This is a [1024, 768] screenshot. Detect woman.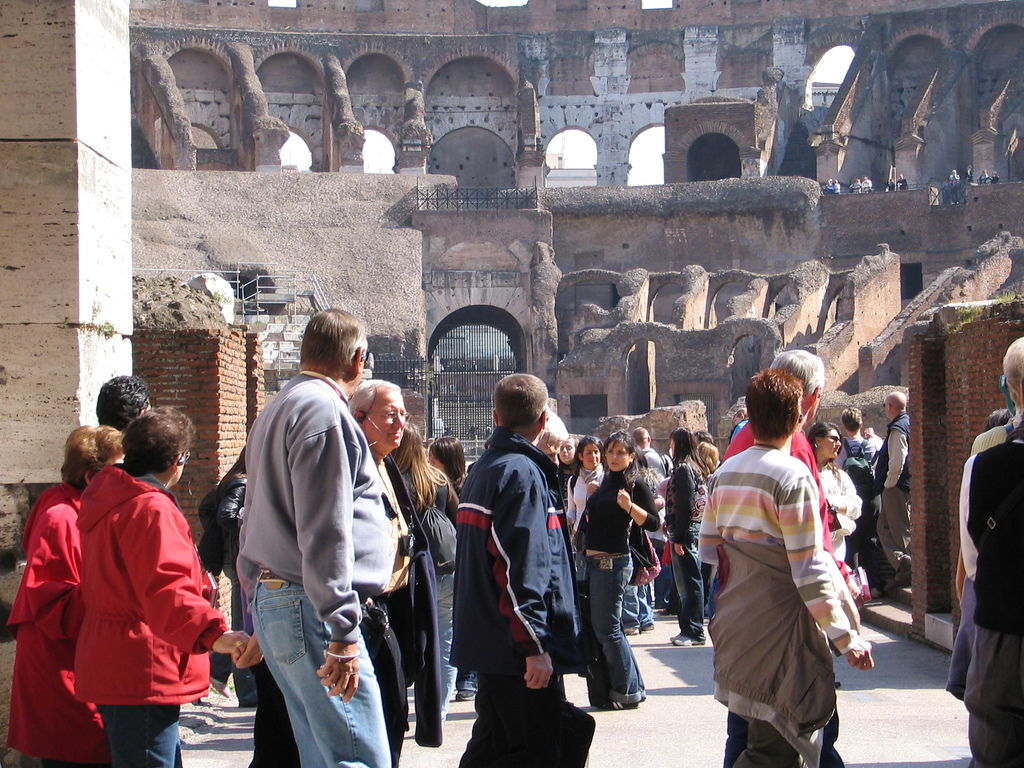
Rect(430, 432, 480, 702).
